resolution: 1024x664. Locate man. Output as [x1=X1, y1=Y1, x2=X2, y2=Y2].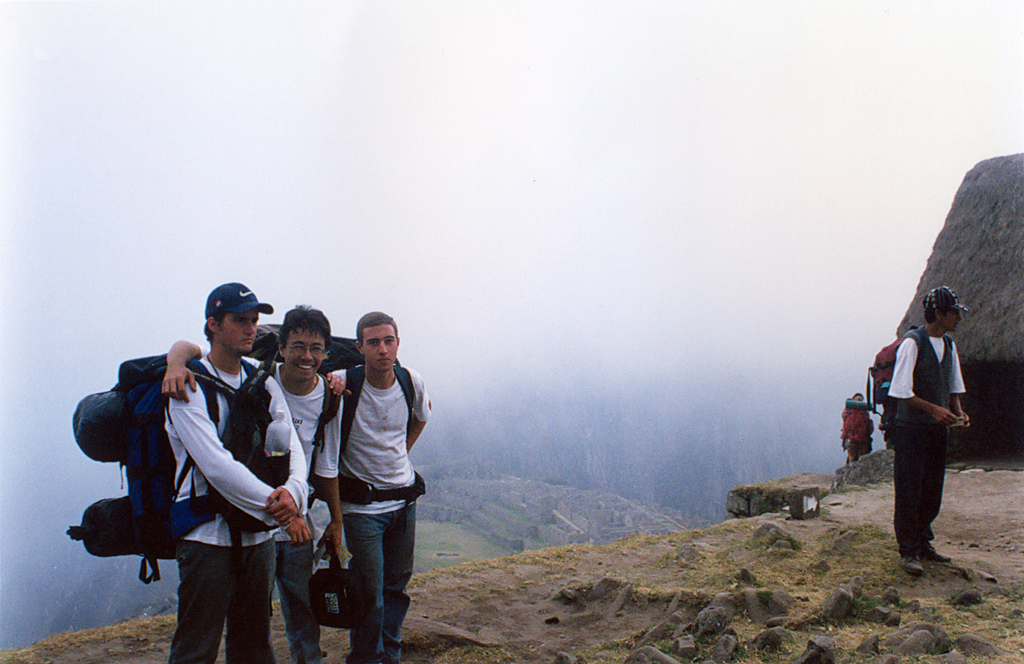
[x1=161, y1=300, x2=342, y2=663].
